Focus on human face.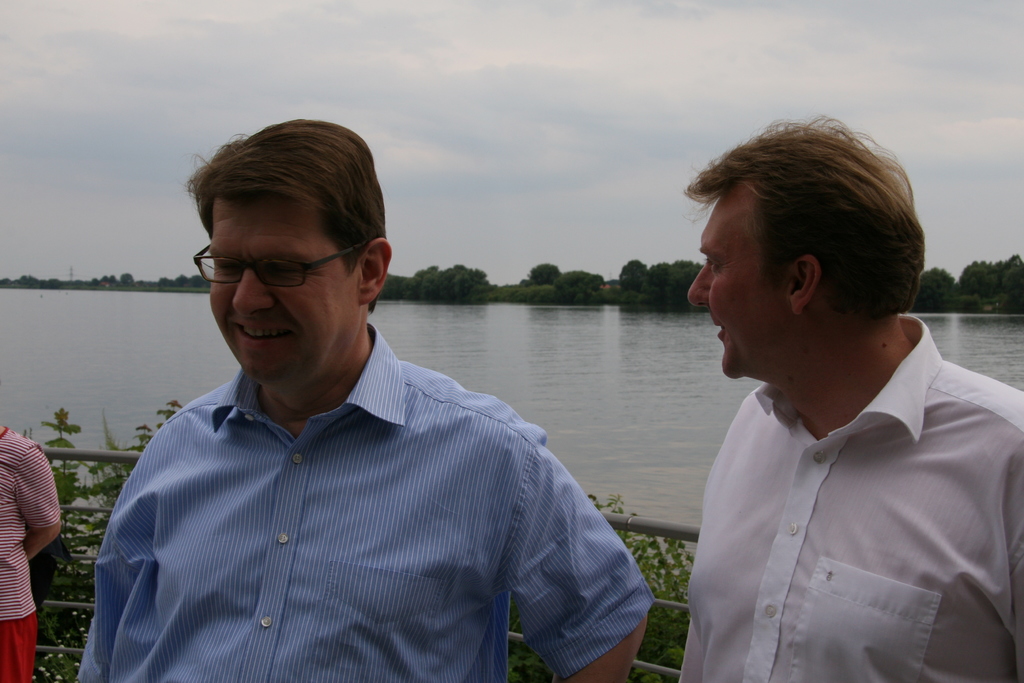
Focused at [206,193,361,381].
